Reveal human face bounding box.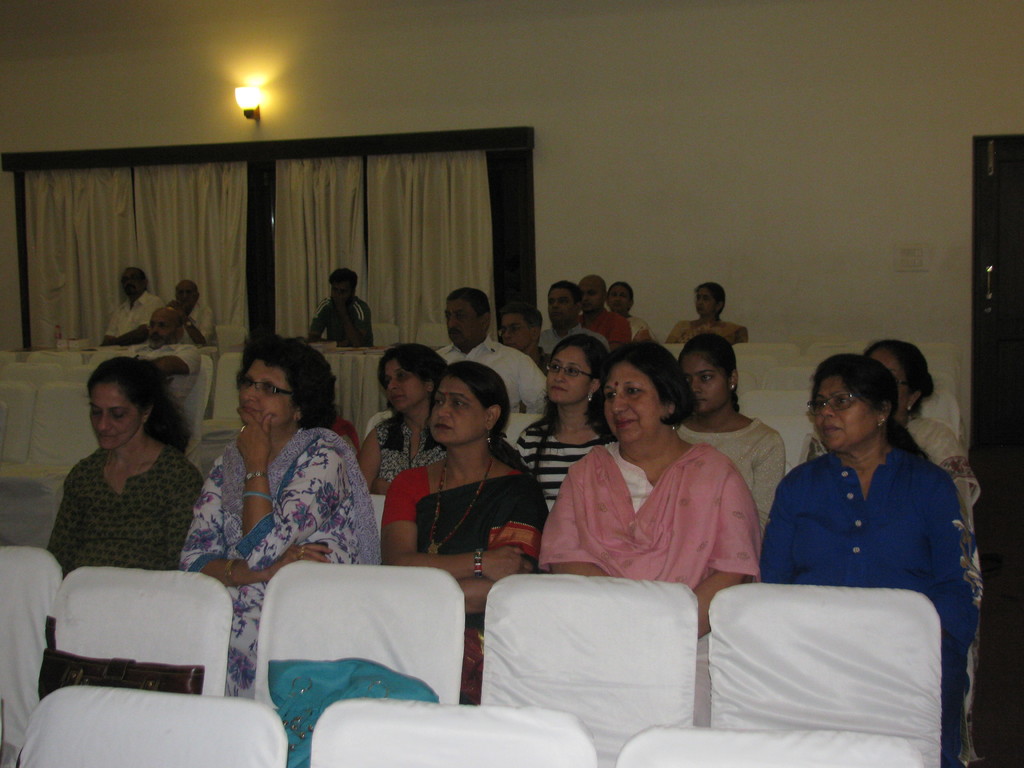
Revealed: (left=578, top=281, right=604, bottom=318).
